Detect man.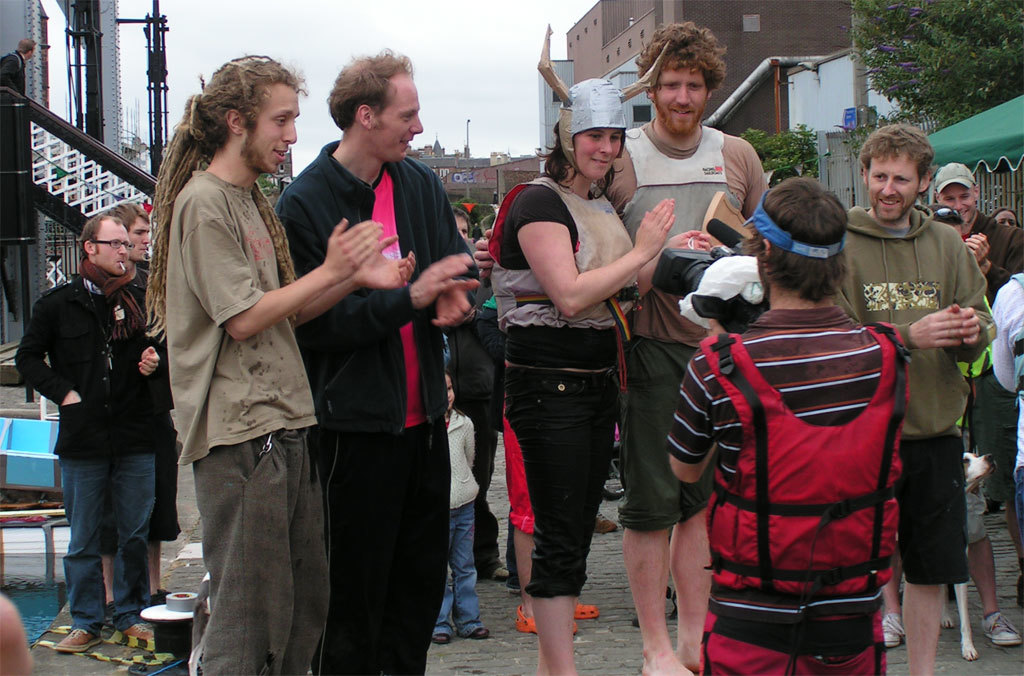
Detected at [x1=663, y1=173, x2=910, y2=675].
